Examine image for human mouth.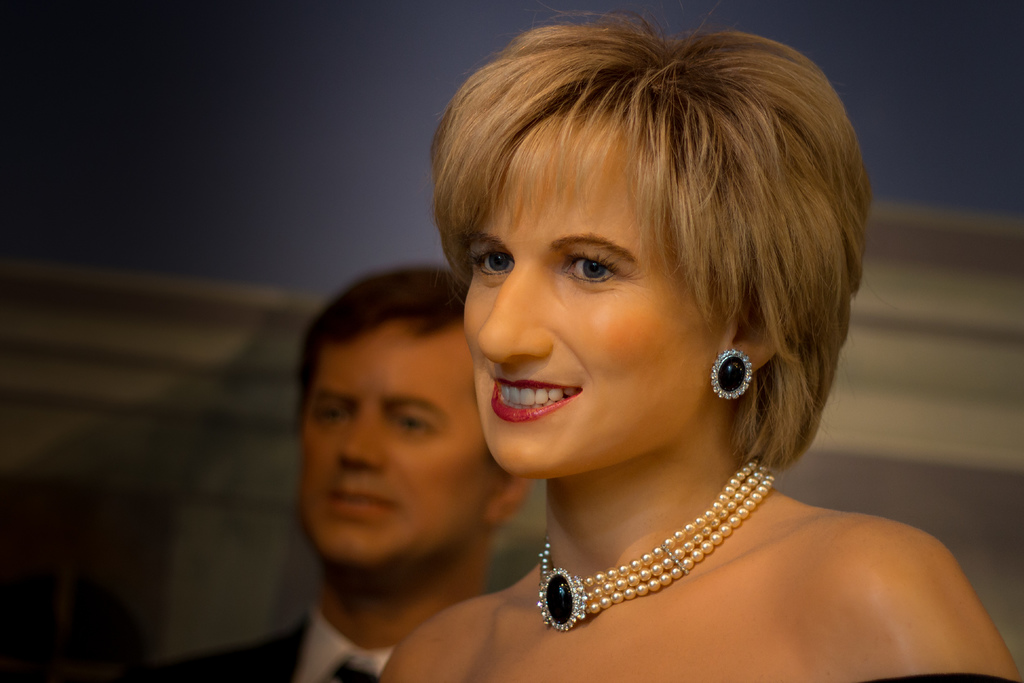
Examination result: [x1=325, y1=479, x2=399, y2=520].
